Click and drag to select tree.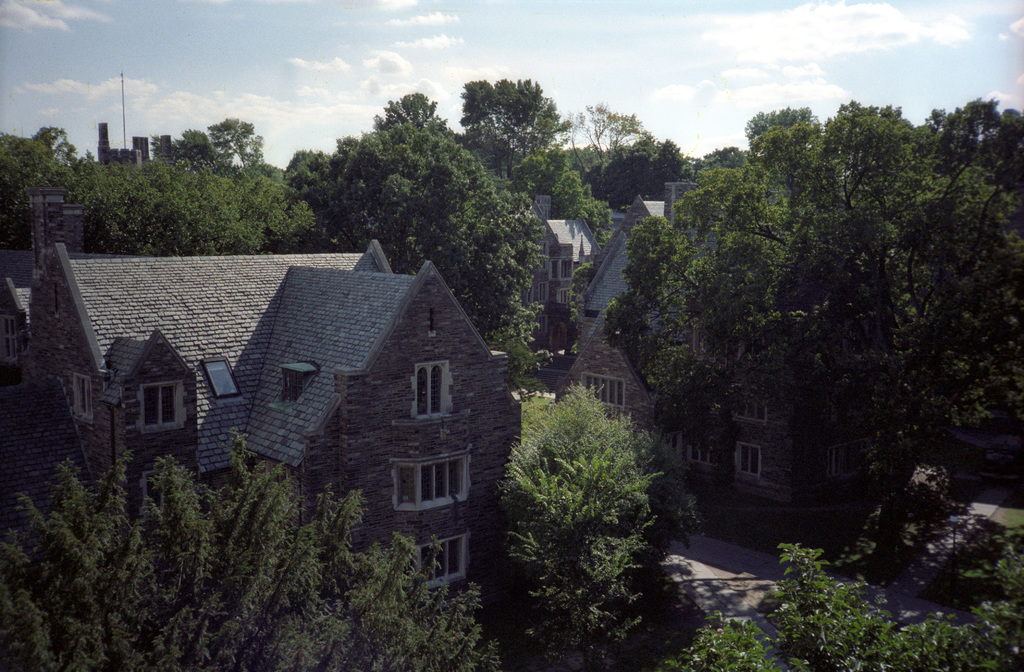
Selection: [x1=559, y1=101, x2=645, y2=192].
